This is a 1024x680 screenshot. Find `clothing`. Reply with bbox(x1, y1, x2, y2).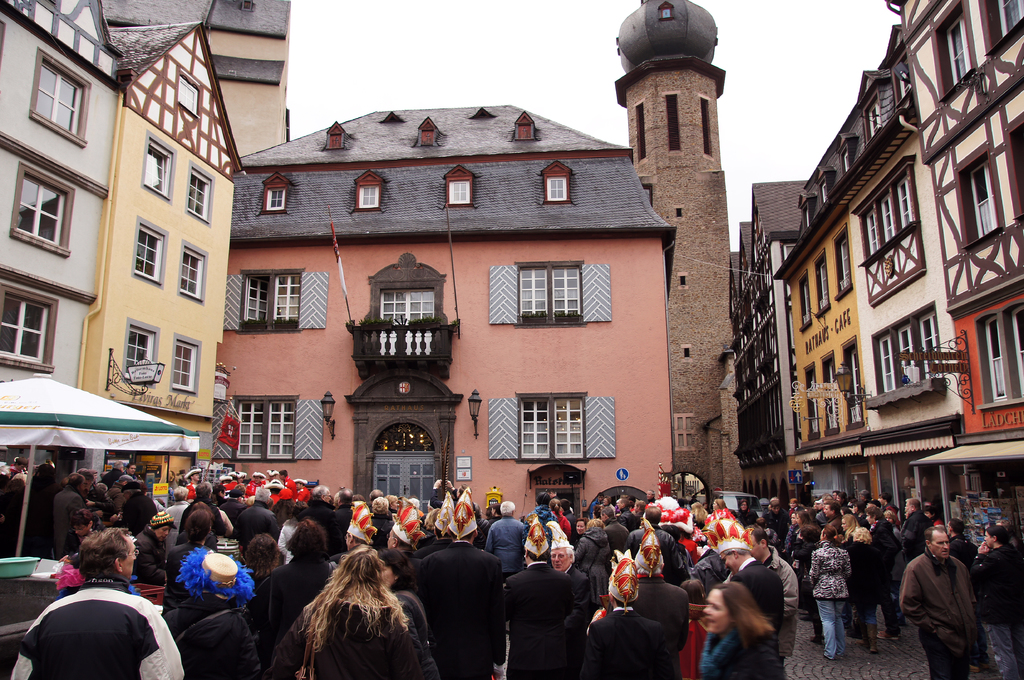
bbox(842, 526, 856, 539).
